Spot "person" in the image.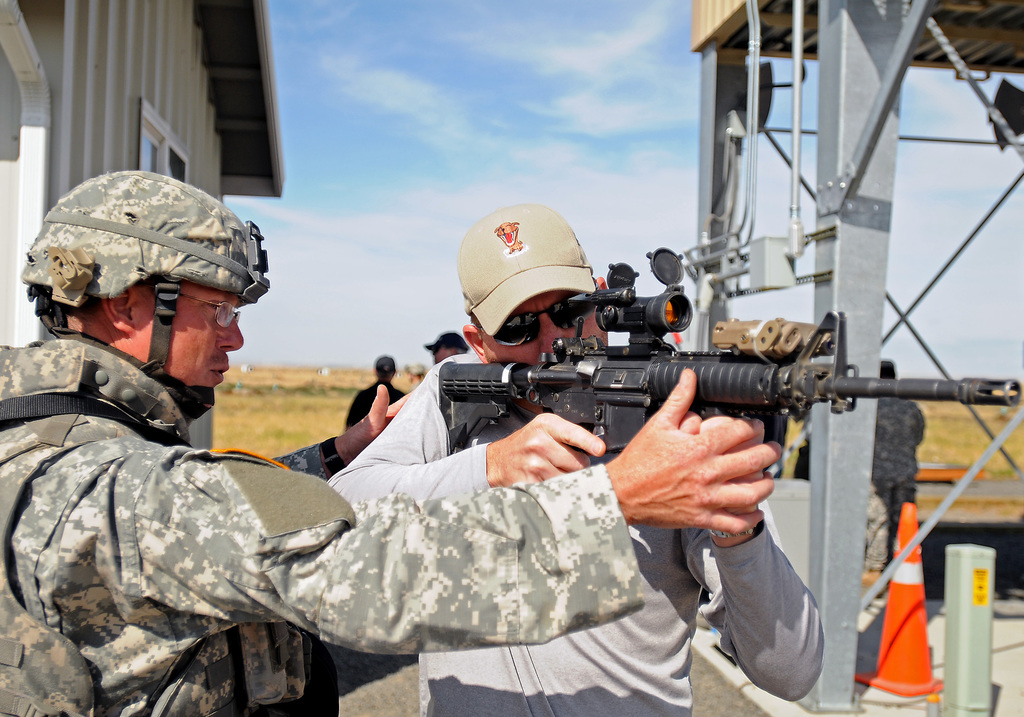
"person" found at bbox=(325, 200, 826, 716).
